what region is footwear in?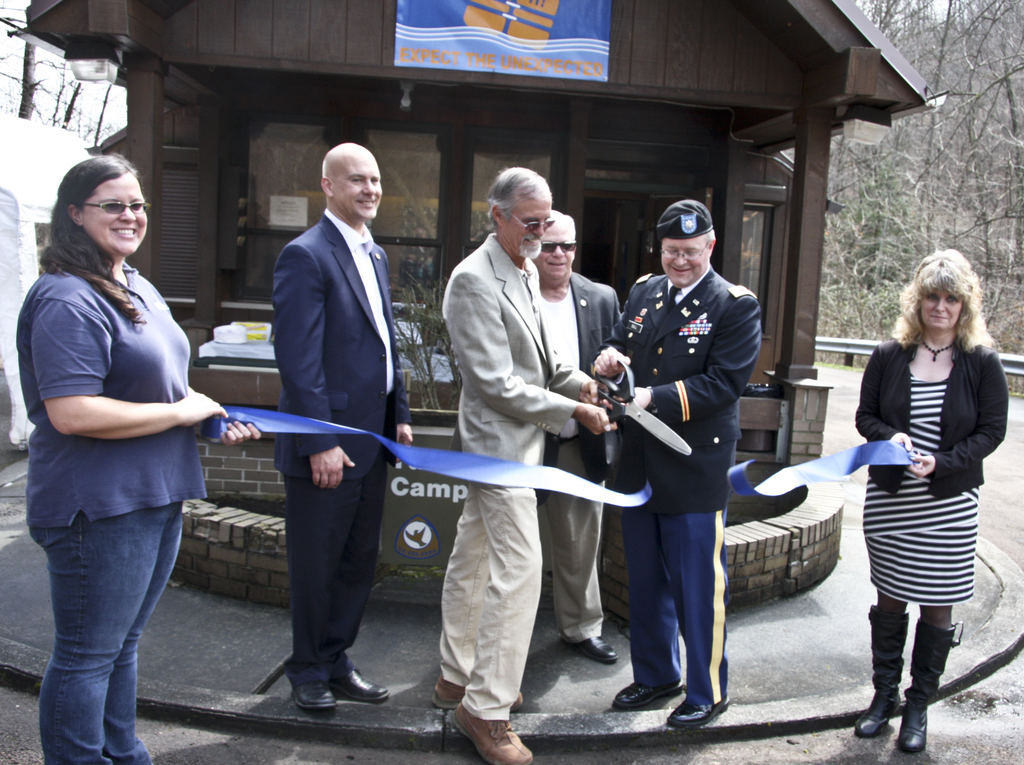
433:672:525:710.
